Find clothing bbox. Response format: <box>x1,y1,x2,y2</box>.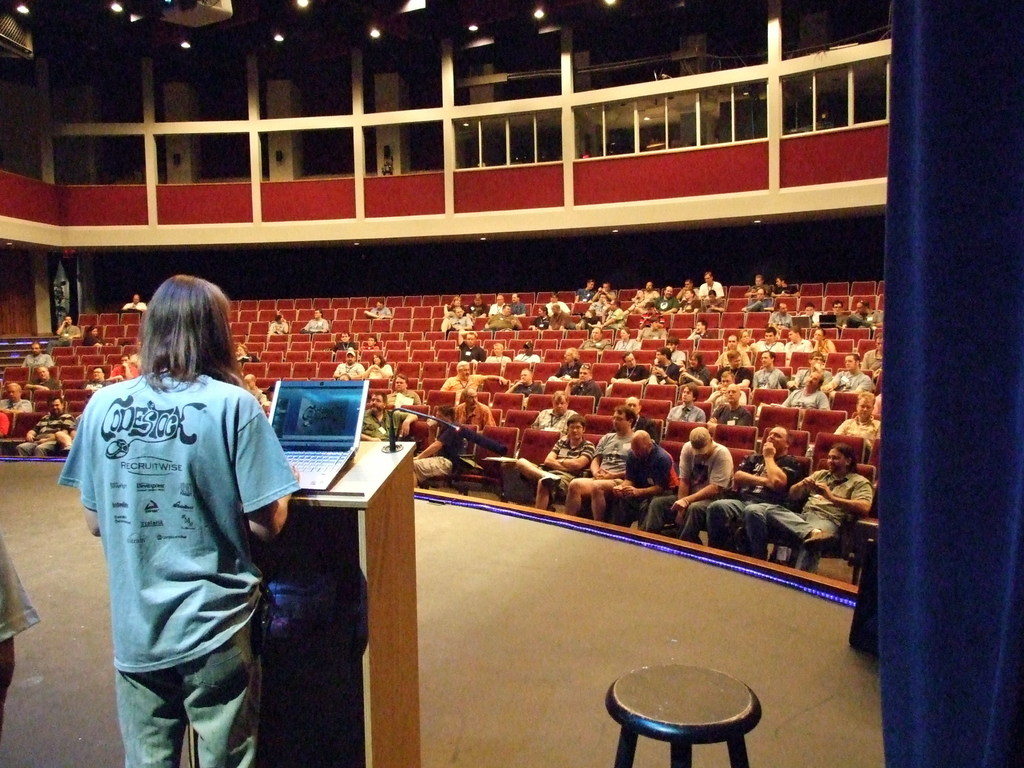
<box>488,352,509,362</box>.
